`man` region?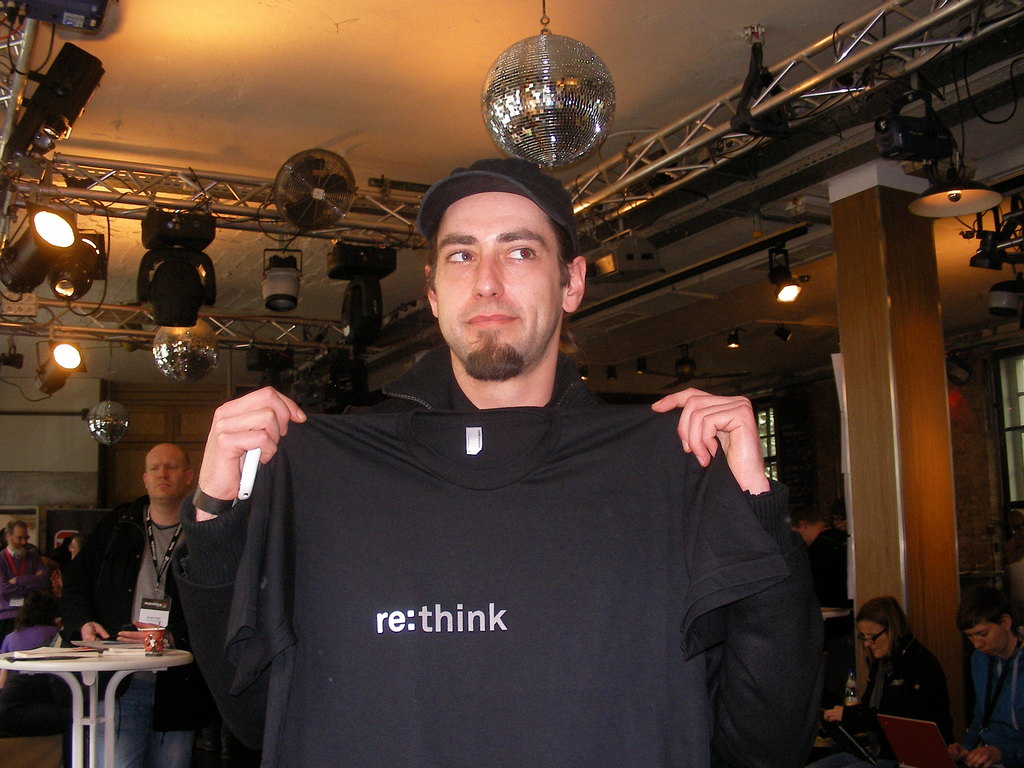
<bbox>166, 154, 829, 767</bbox>
